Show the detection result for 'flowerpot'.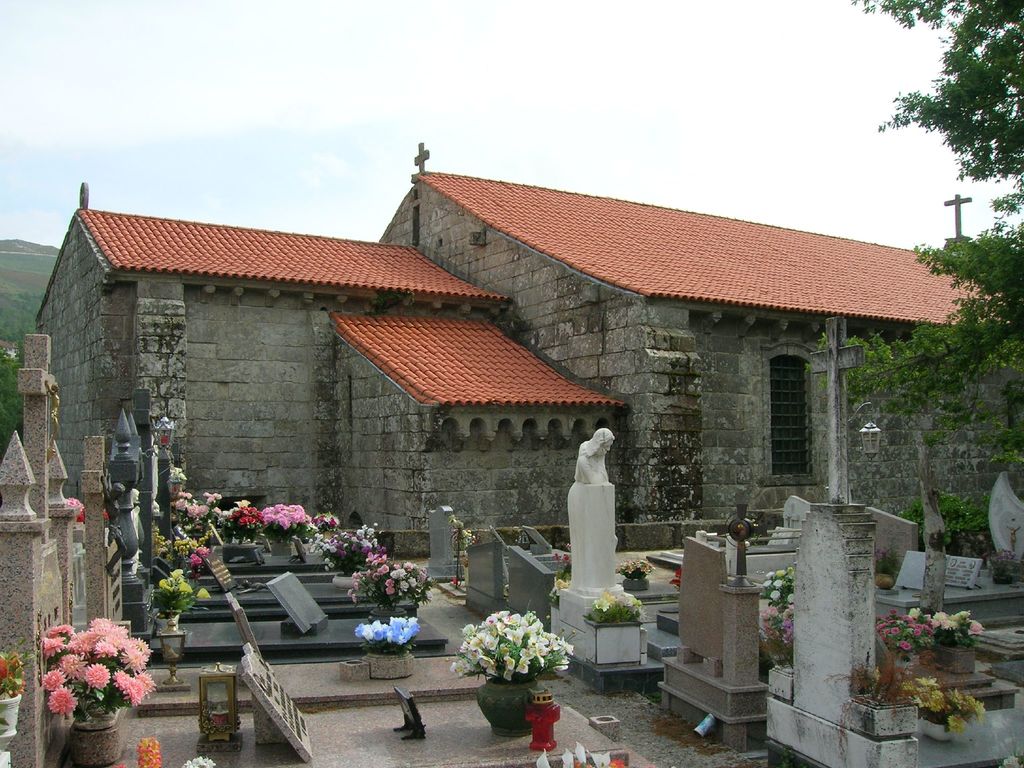
837, 681, 920, 742.
